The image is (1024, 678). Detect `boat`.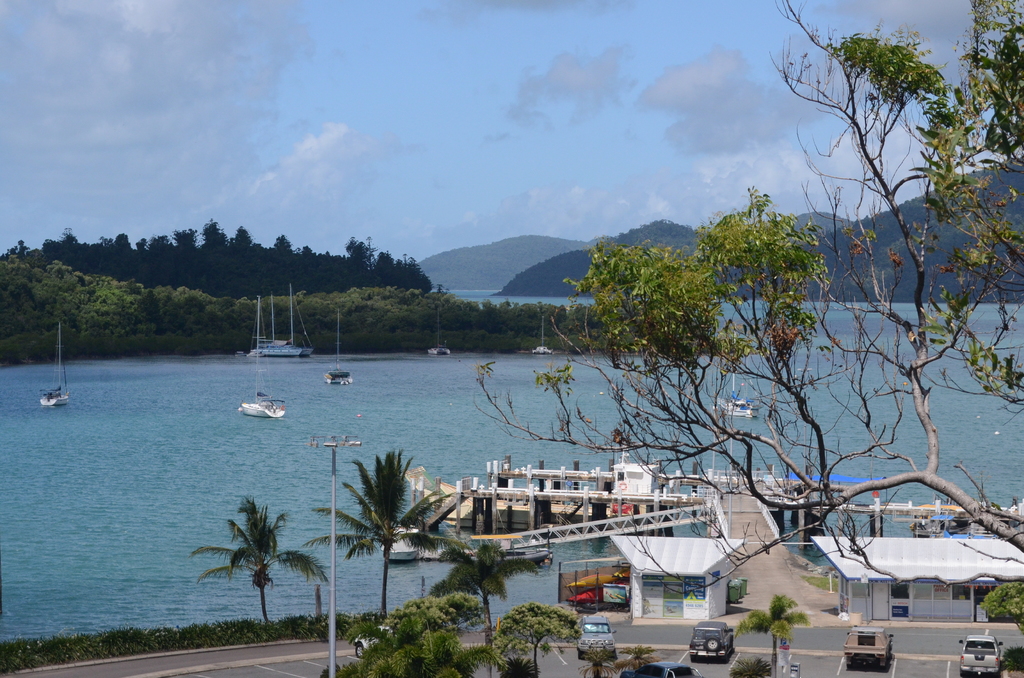
Detection: <box>238,297,290,423</box>.
